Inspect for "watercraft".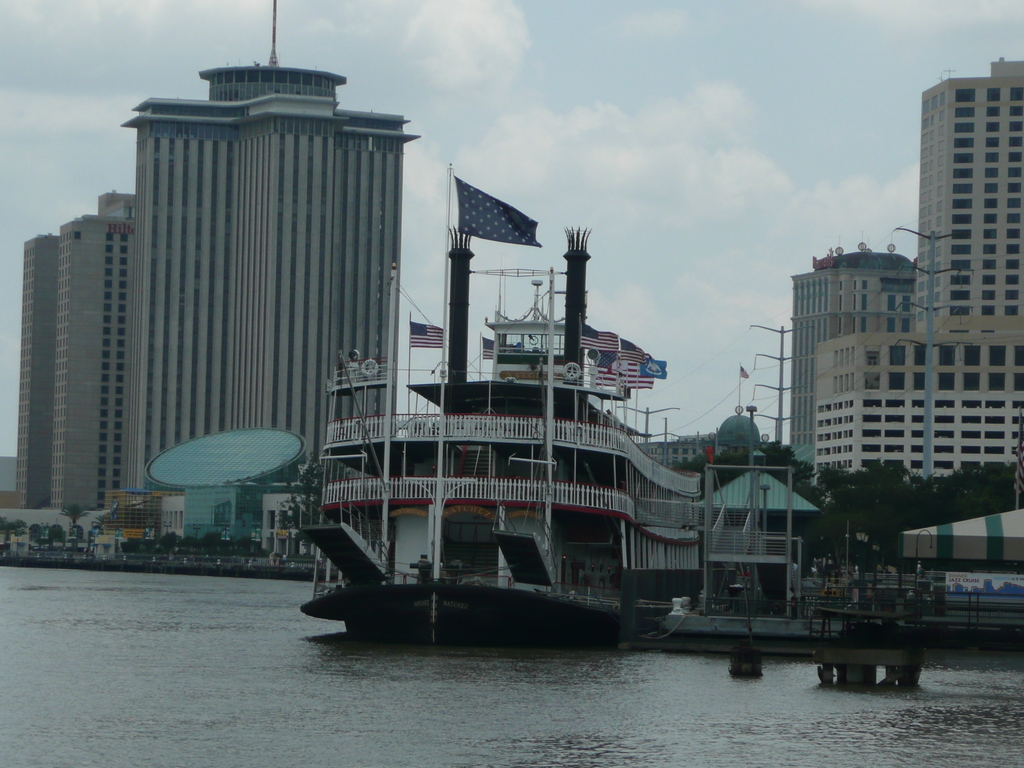
Inspection: pyautogui.locateOnScreen(817, 600, 926, 682).
